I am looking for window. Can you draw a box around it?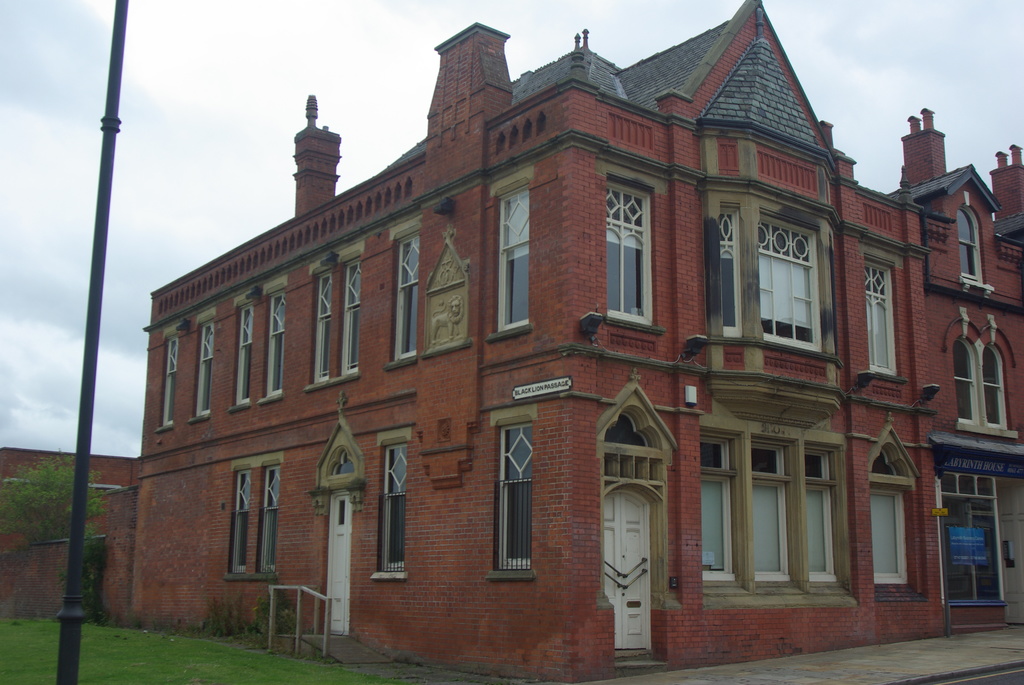
Sure, the bounding box is 856 248 915 393.
